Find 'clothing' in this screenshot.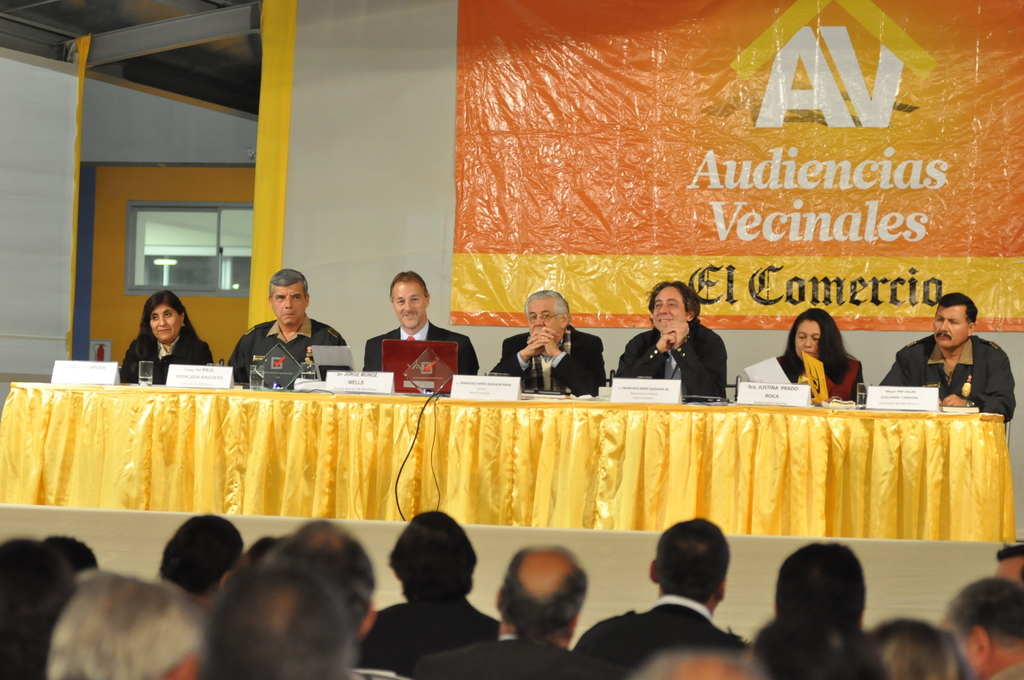
The bounding box for 'clothing' is (left=122, top=320, right=223, bottom=391).
